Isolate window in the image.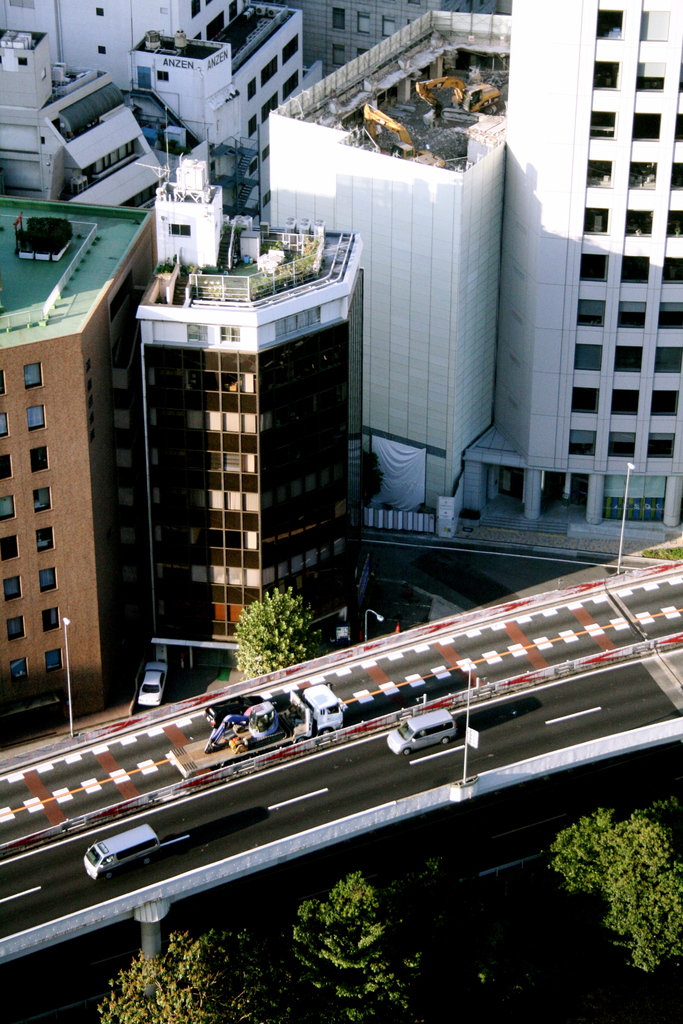
Isolated region: (left=638, top=61, right=664, bottom=90).
